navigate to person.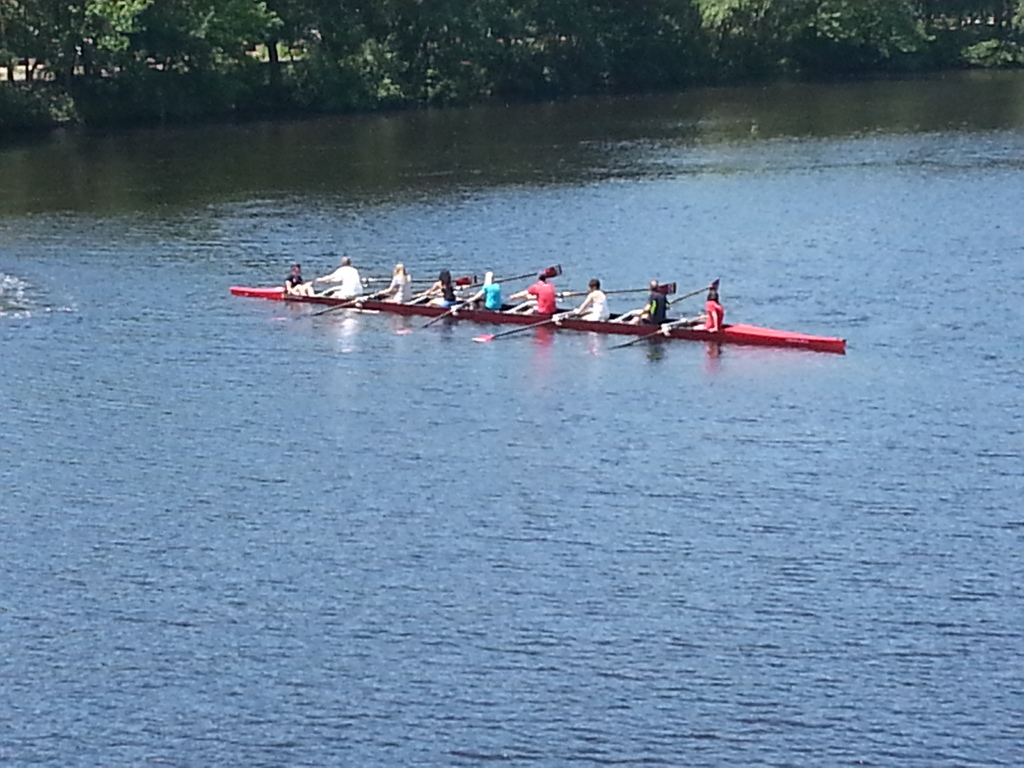
Navigation target: bbox=(461, 273, 508, 312).
